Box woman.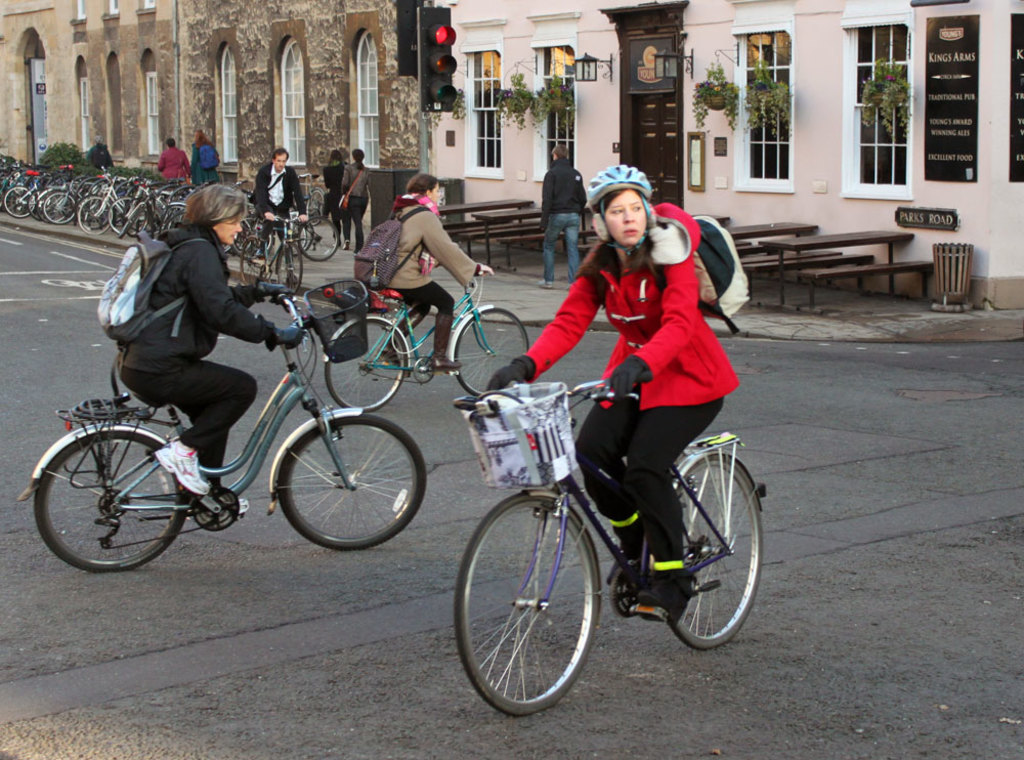
<box>384,169,494,371</box>.
